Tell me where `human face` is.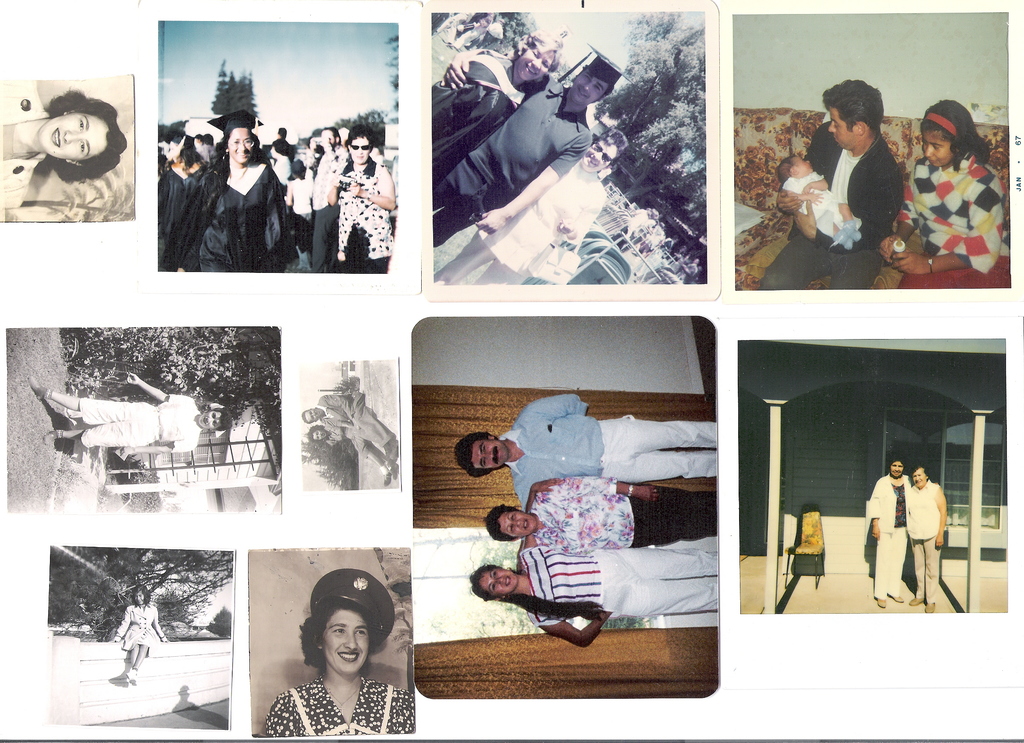
`human face` is at box=[225, 129, 254, 166].
